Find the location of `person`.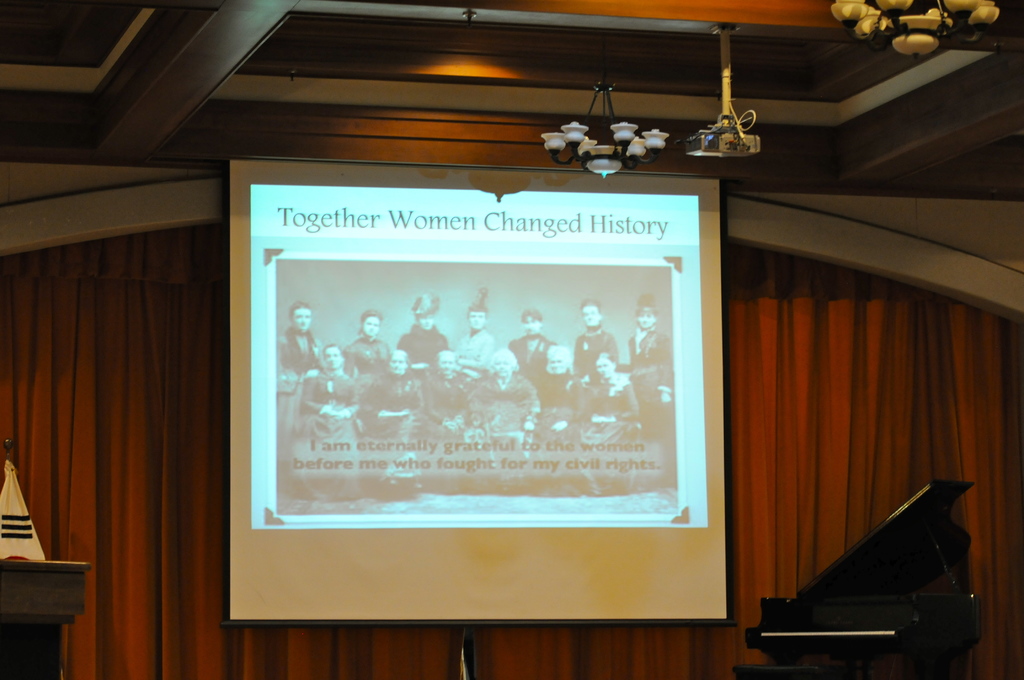
Location: bbox(618, 291, 674, 412).
